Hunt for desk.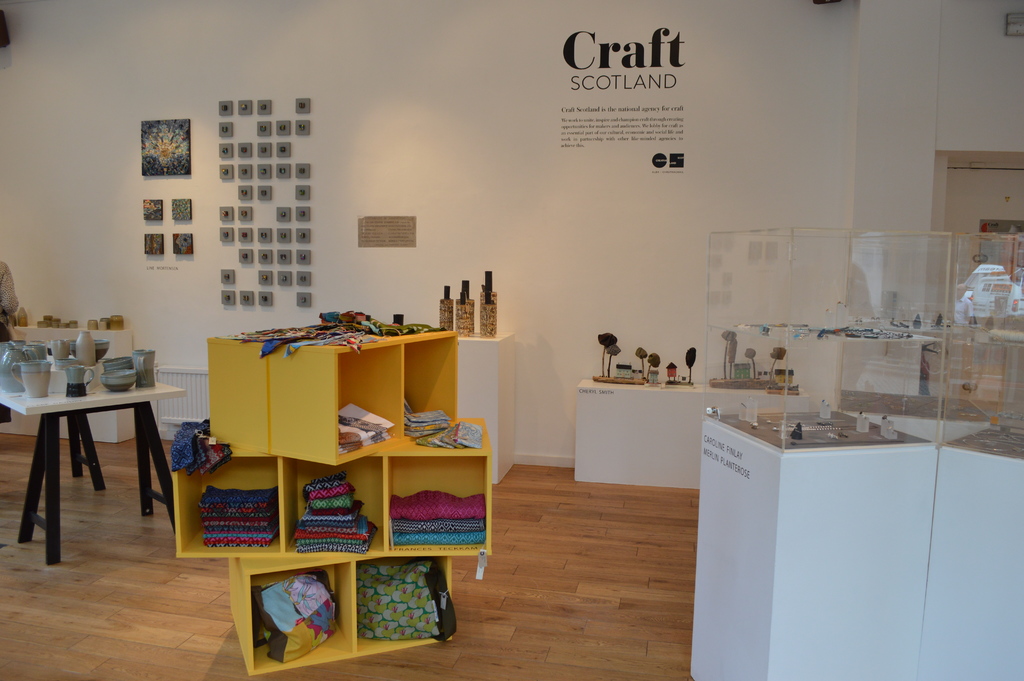
Hunted down at bbox=(7, 332, 202, 580).
